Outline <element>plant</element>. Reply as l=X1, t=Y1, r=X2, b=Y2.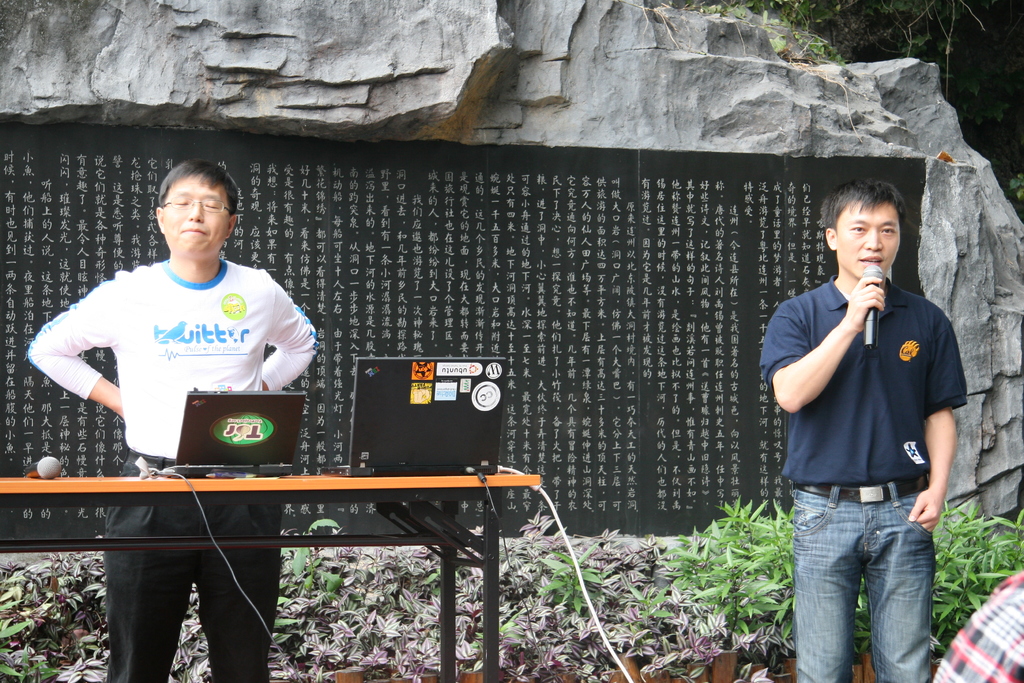
l=632, t=470, r=817, b=670.
